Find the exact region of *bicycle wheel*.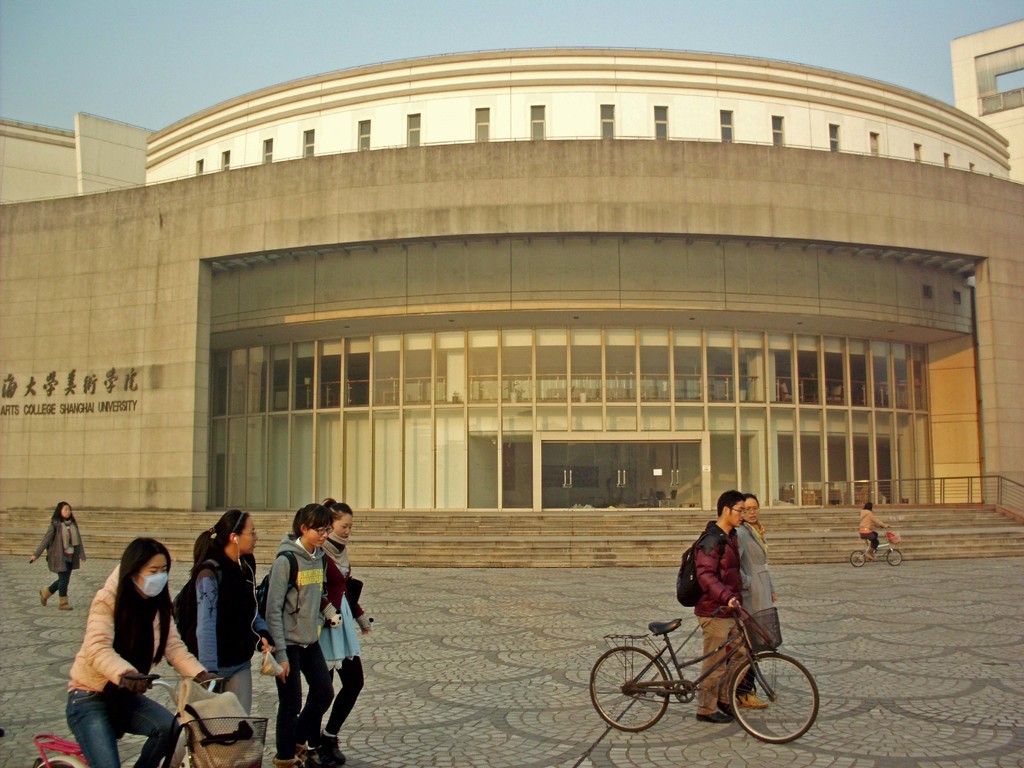
Exact region: {"x1": 849, "y1": 549, "x2": 865, "y2": 566}.
